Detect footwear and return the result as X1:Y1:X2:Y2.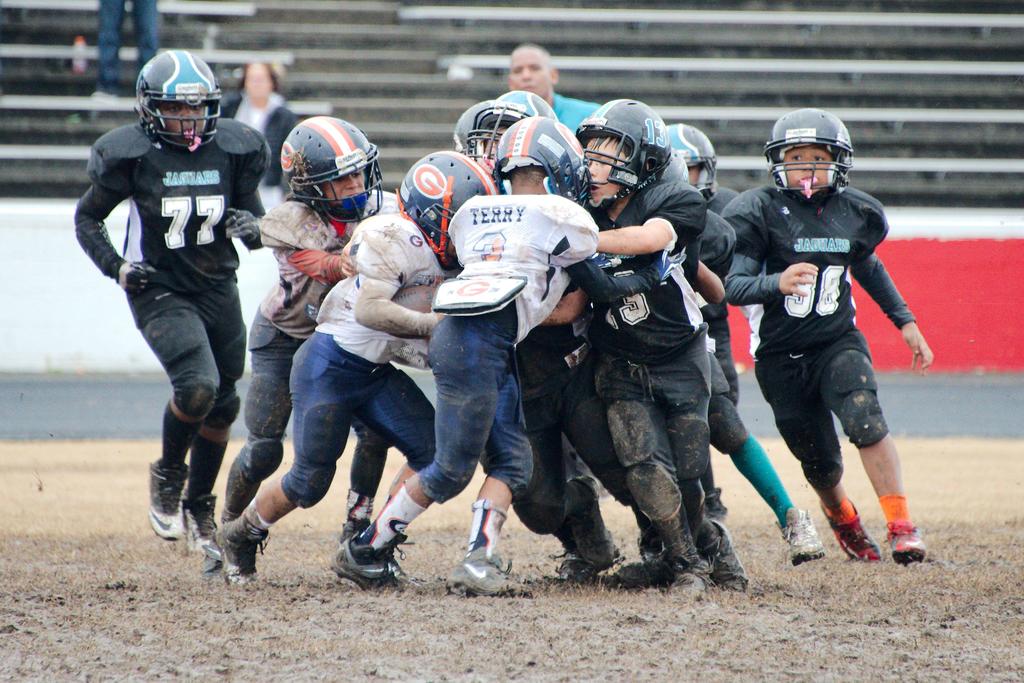
596:550:666:597.
